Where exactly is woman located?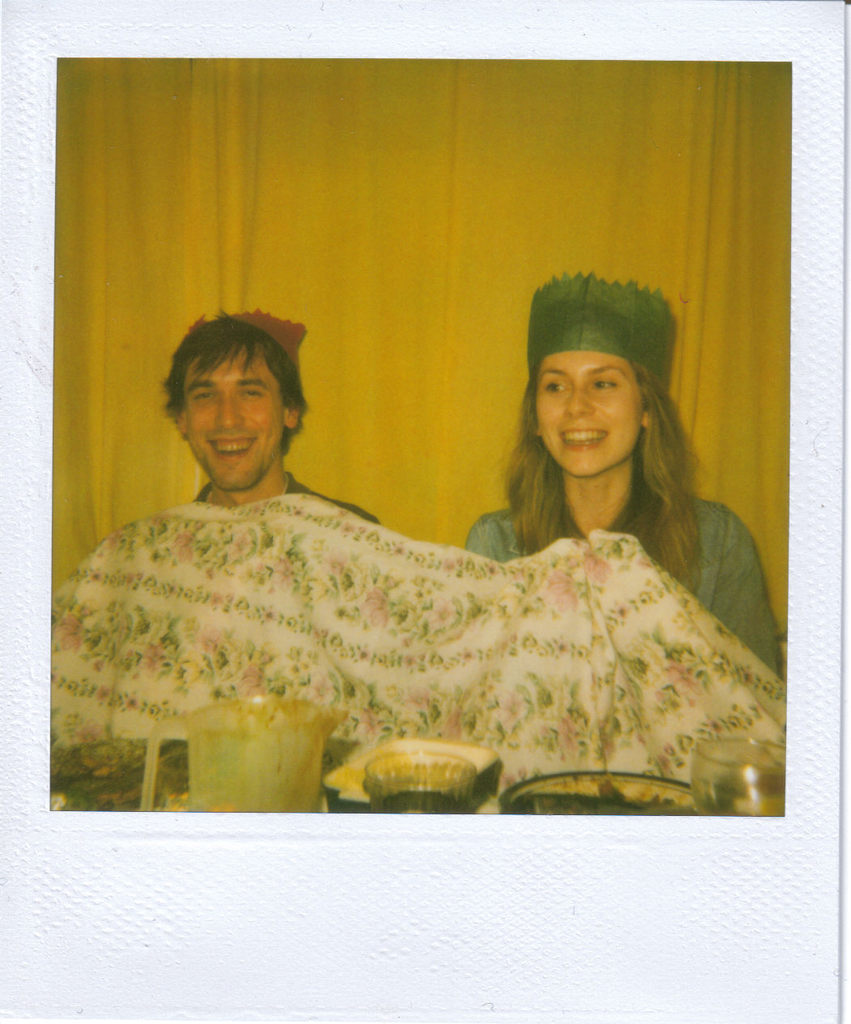
Its bounding box is 422,278,794,755.
